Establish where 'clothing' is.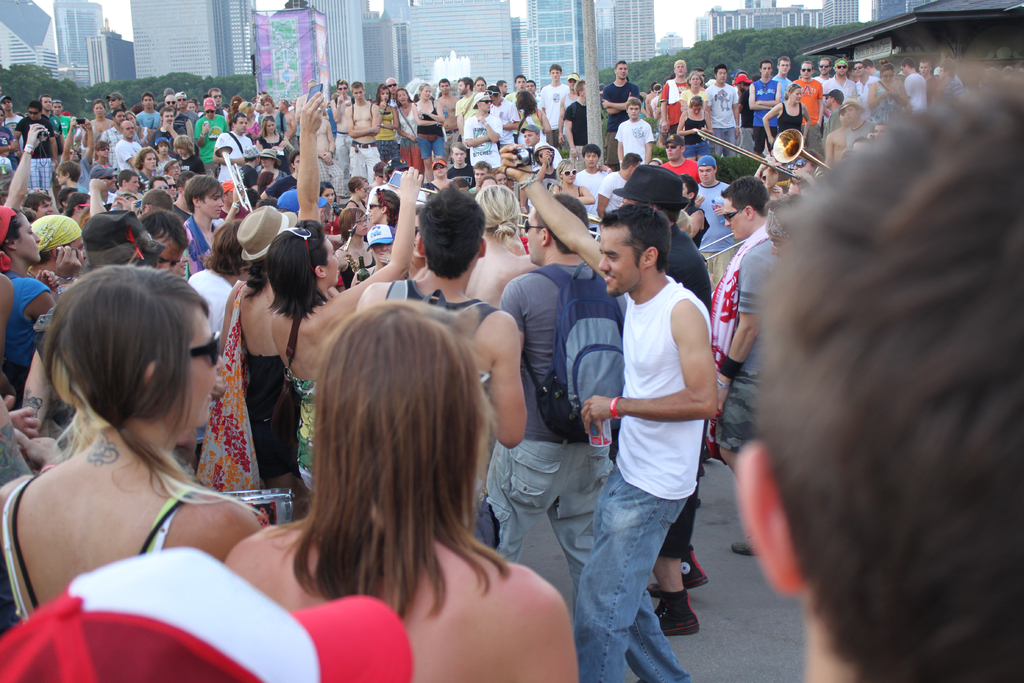
Established at select_region(376, 144, 403, 171).
